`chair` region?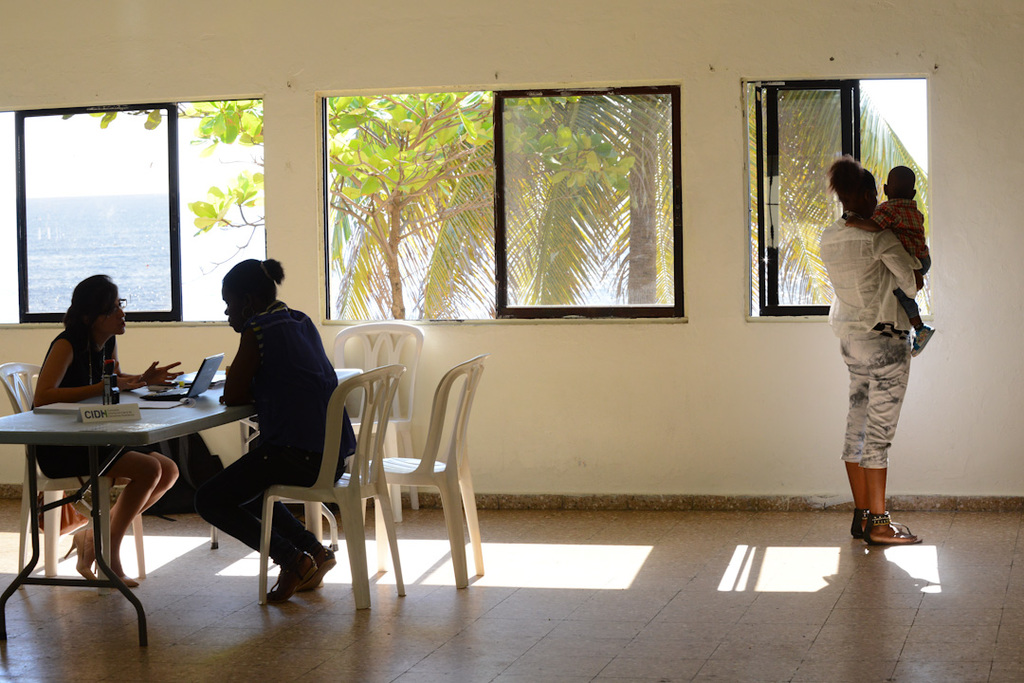
[x1=382, y1=336, x2=497, y2=602]
